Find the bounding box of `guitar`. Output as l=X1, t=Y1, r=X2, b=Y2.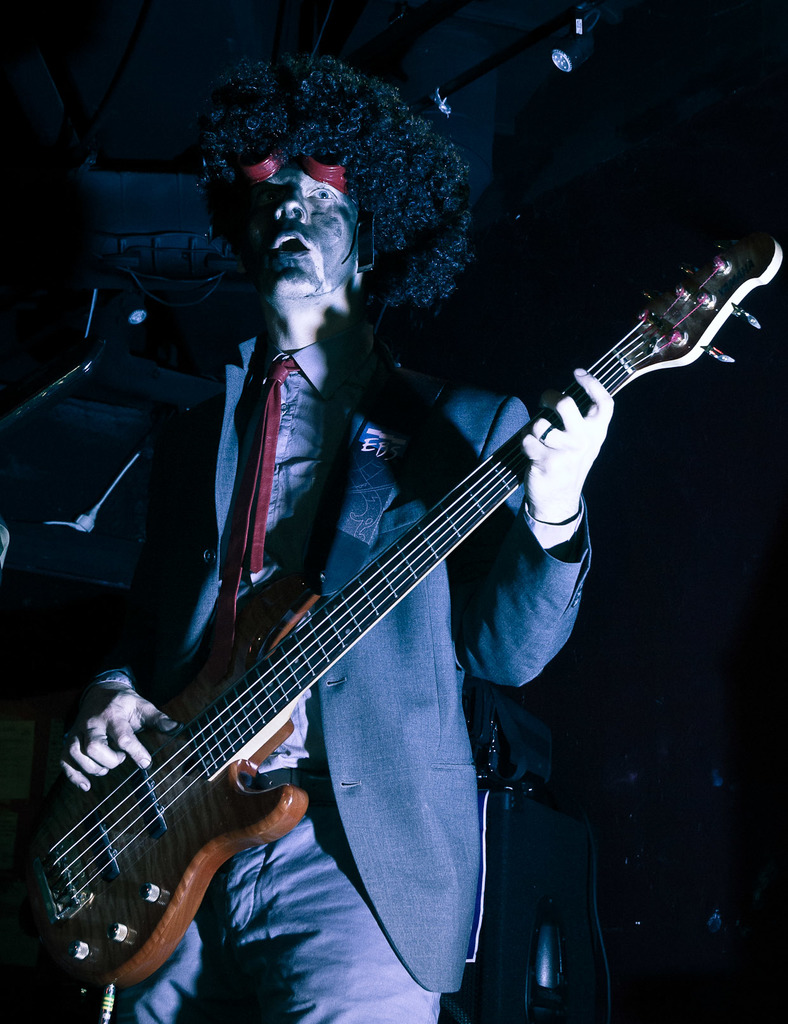
l=15, t=229, r=782, b=993.
